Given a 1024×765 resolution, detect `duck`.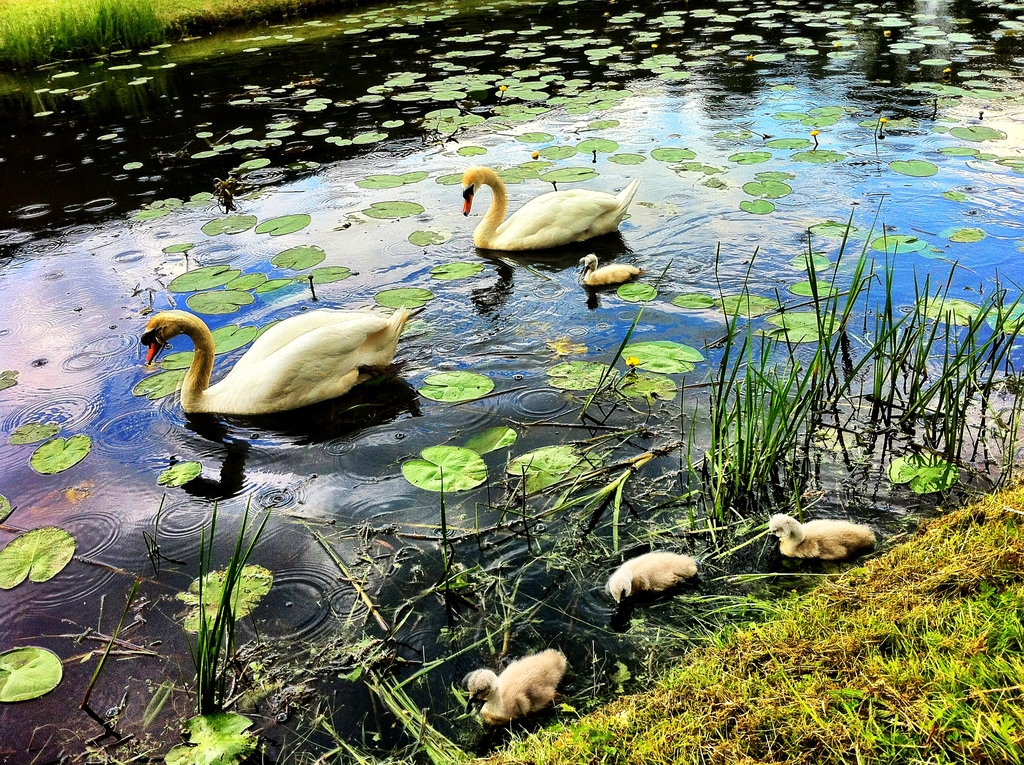
143,303,427,430.
